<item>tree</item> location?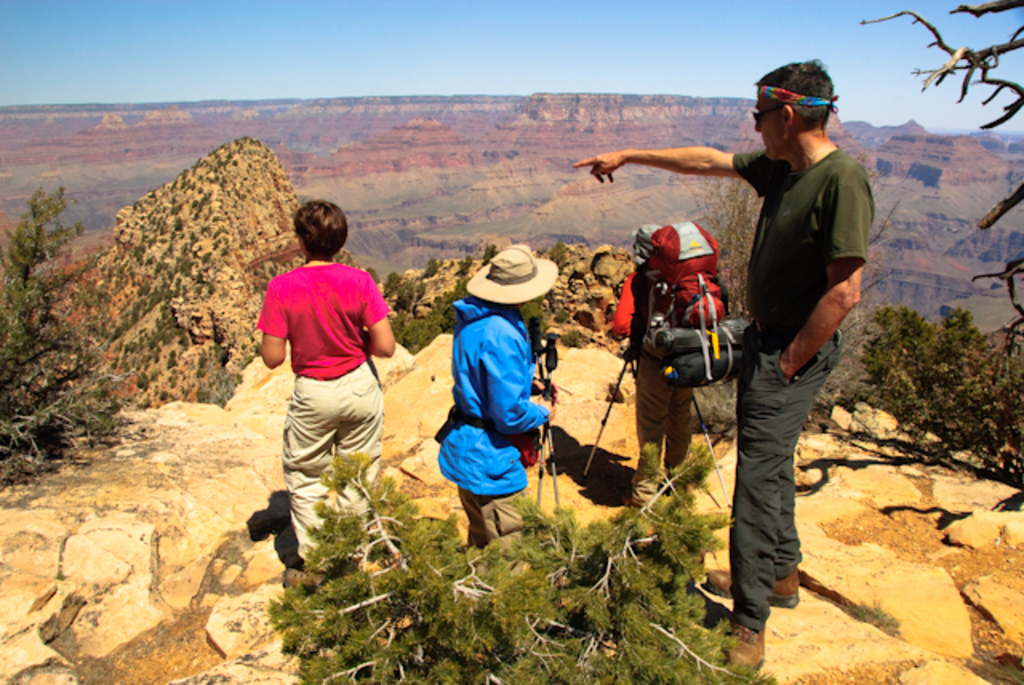
480 243 499 267
